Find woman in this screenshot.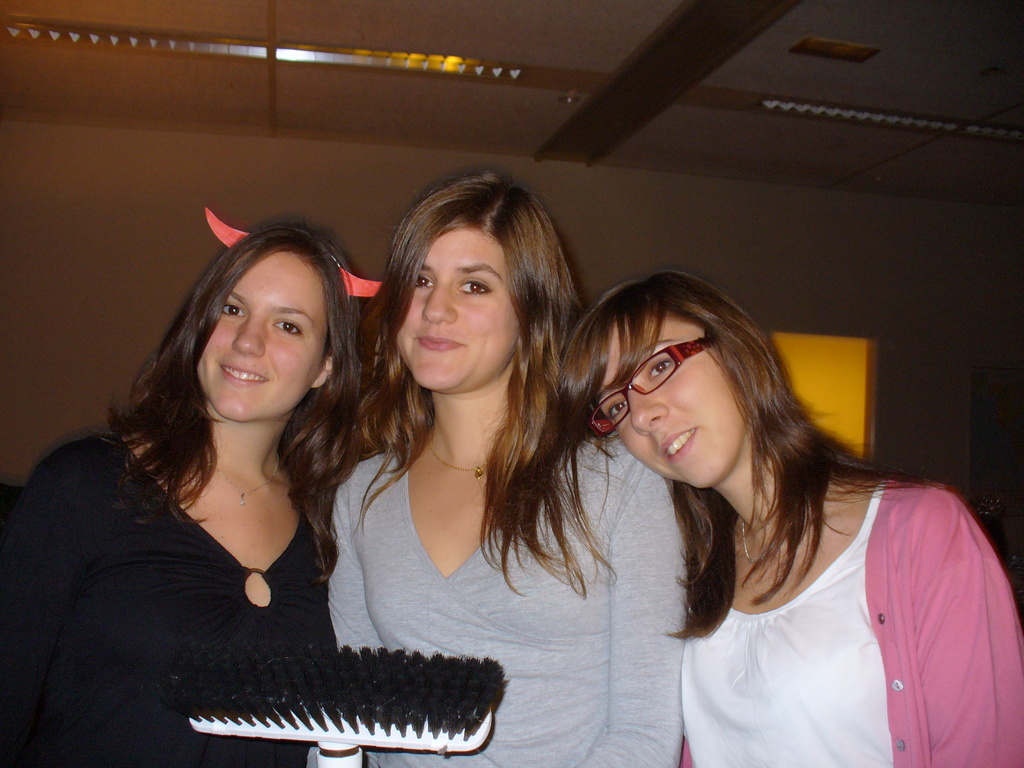
The bounding box for woman is 556 270 1023 767.
